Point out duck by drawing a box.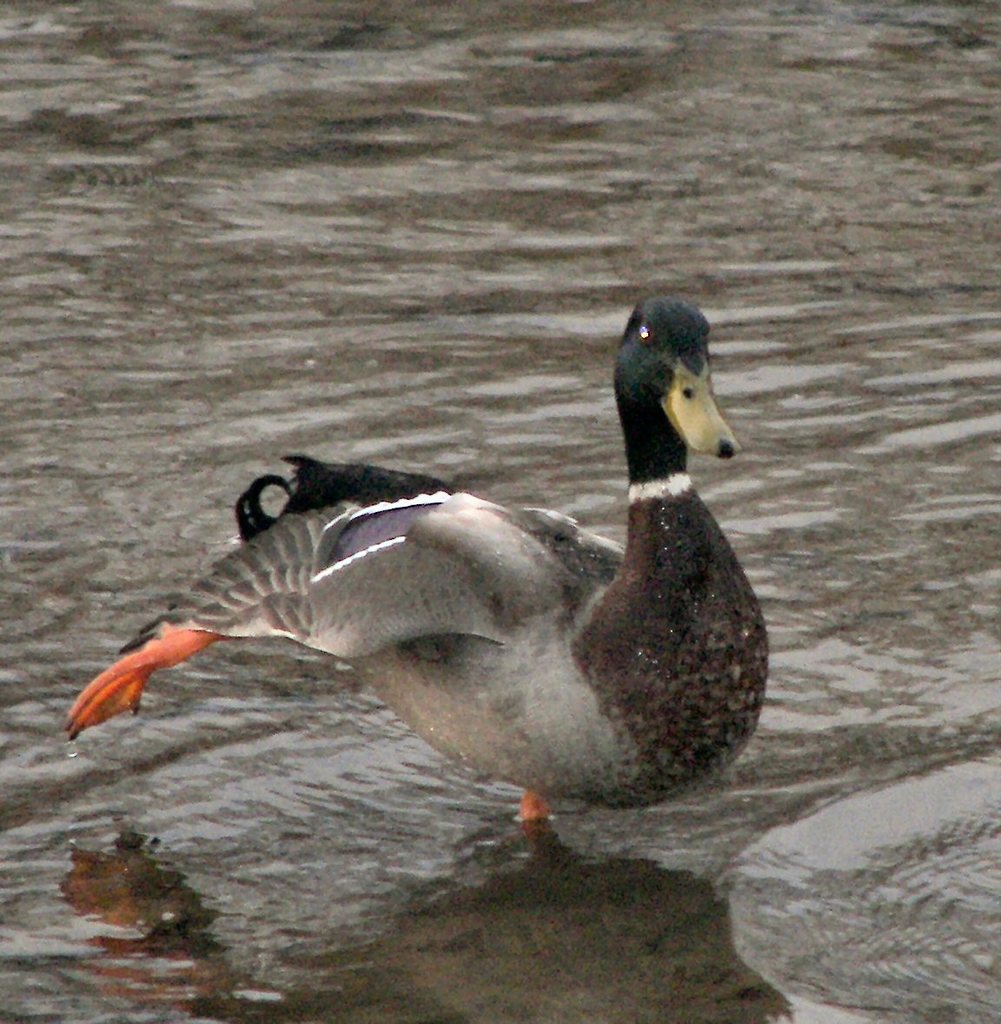
crop(70, 302, 769, 821).
